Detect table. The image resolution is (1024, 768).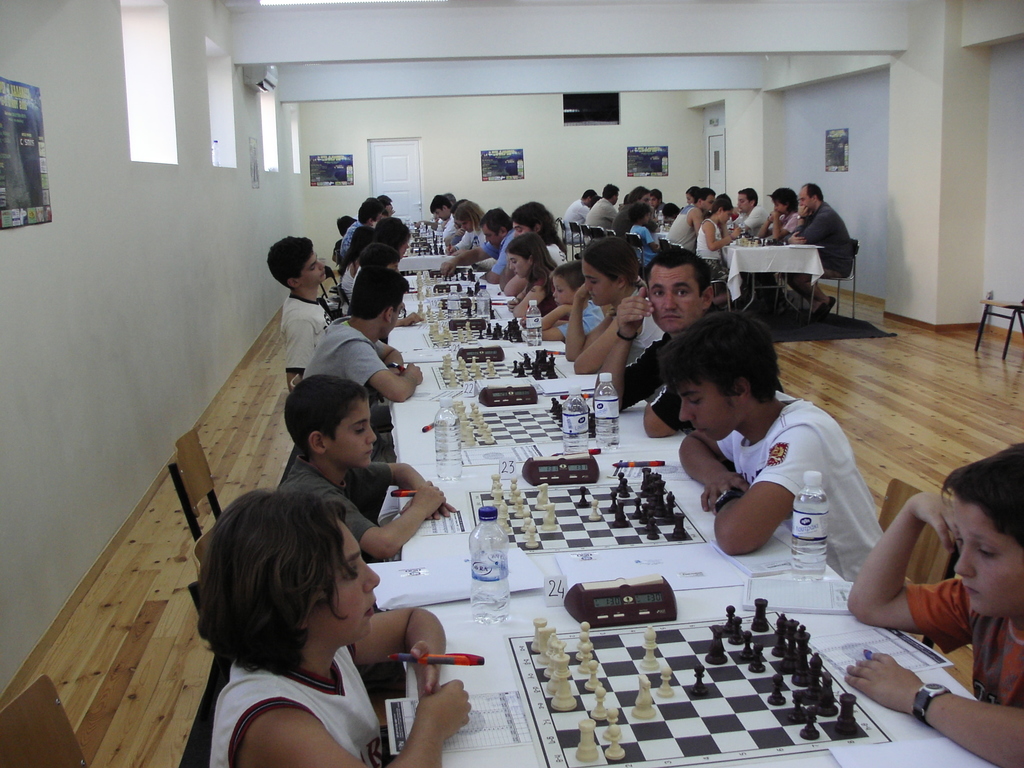
[left=401, top=581, right=993, bottom=767].
